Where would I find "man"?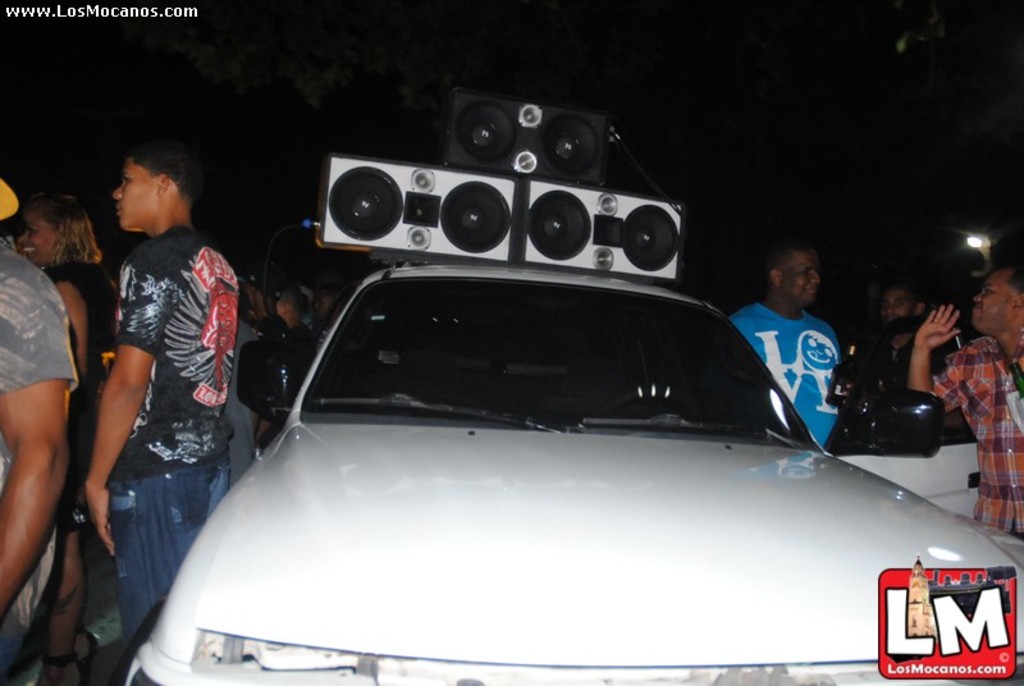
At BBox(78, 140, 237, 651).
